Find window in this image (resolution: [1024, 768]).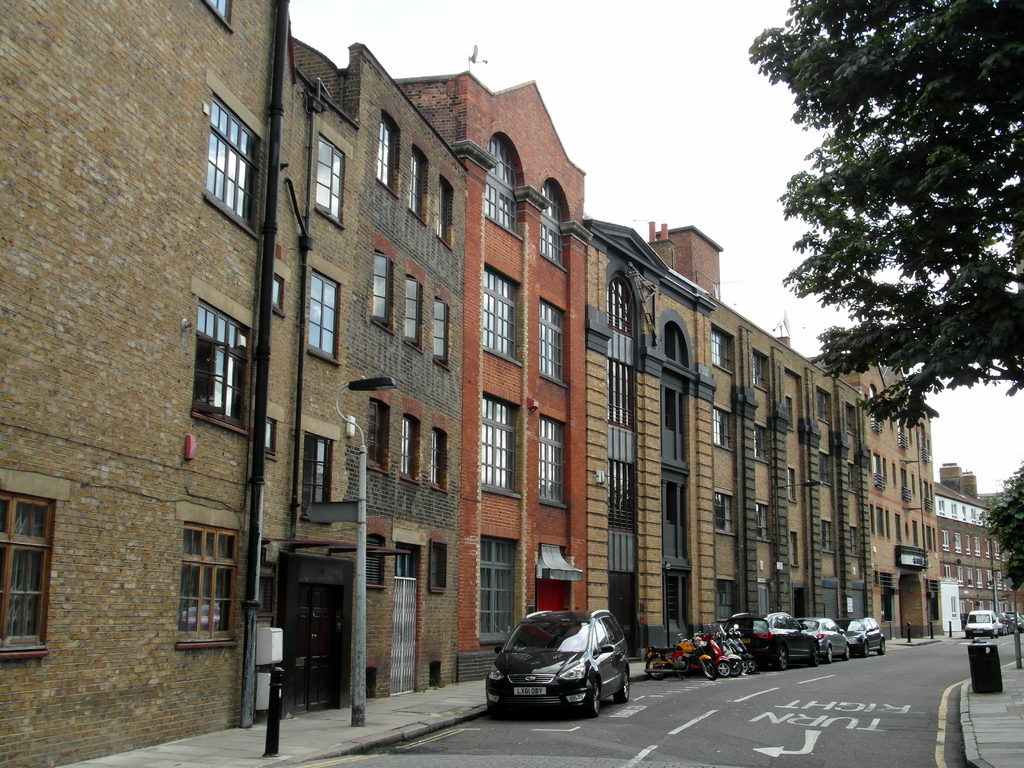
911/520/918/547.
